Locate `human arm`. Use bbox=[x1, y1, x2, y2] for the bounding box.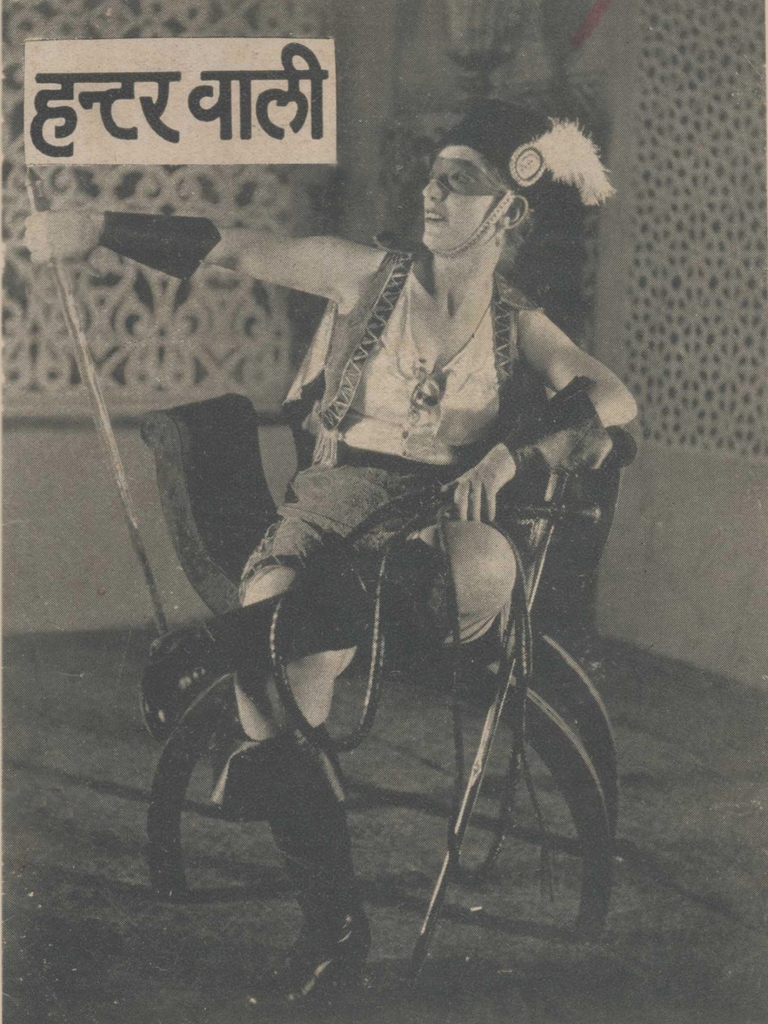
bbox=[38, 215, 352, 295].
